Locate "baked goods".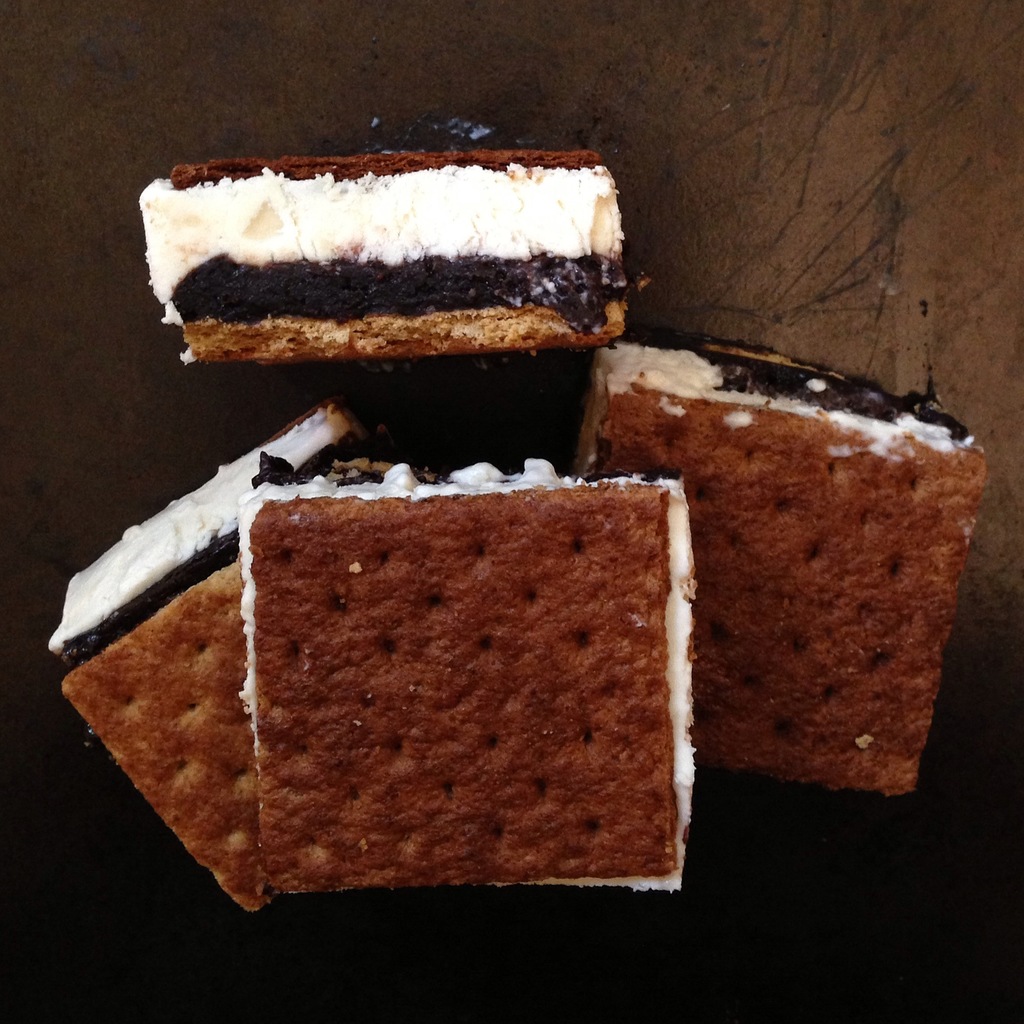
Bounding box: {"left": 569, "top": 323, "right": 984, "bottom": 799}.
